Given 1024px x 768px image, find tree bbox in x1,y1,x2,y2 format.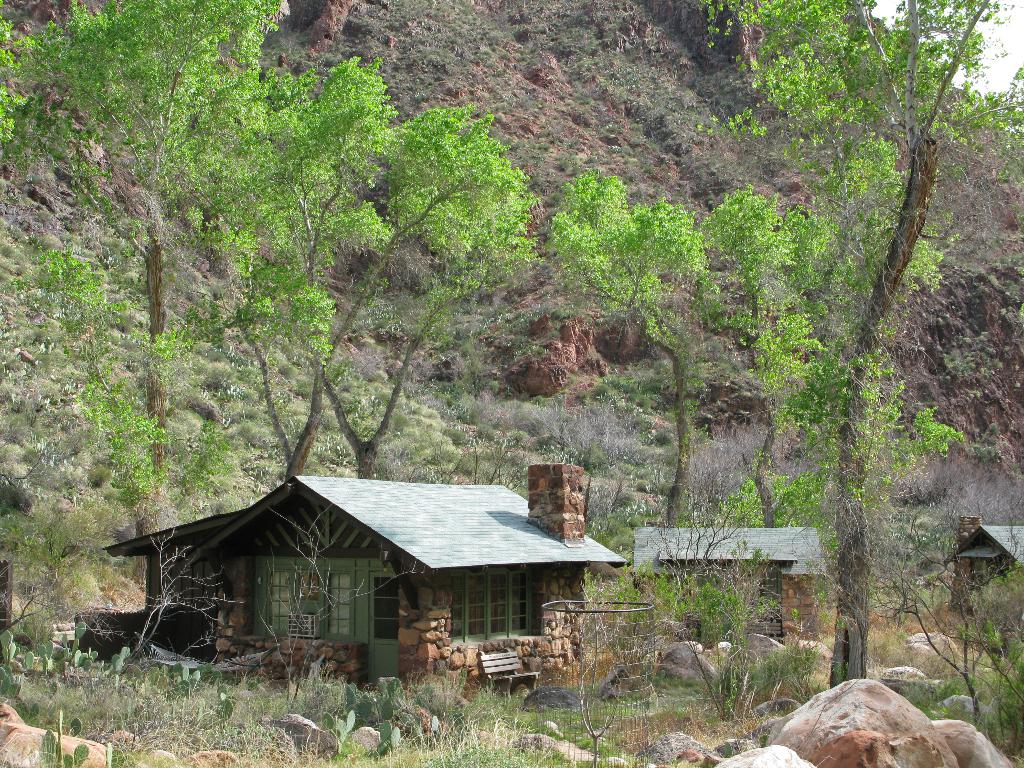
555,166,720,533.
